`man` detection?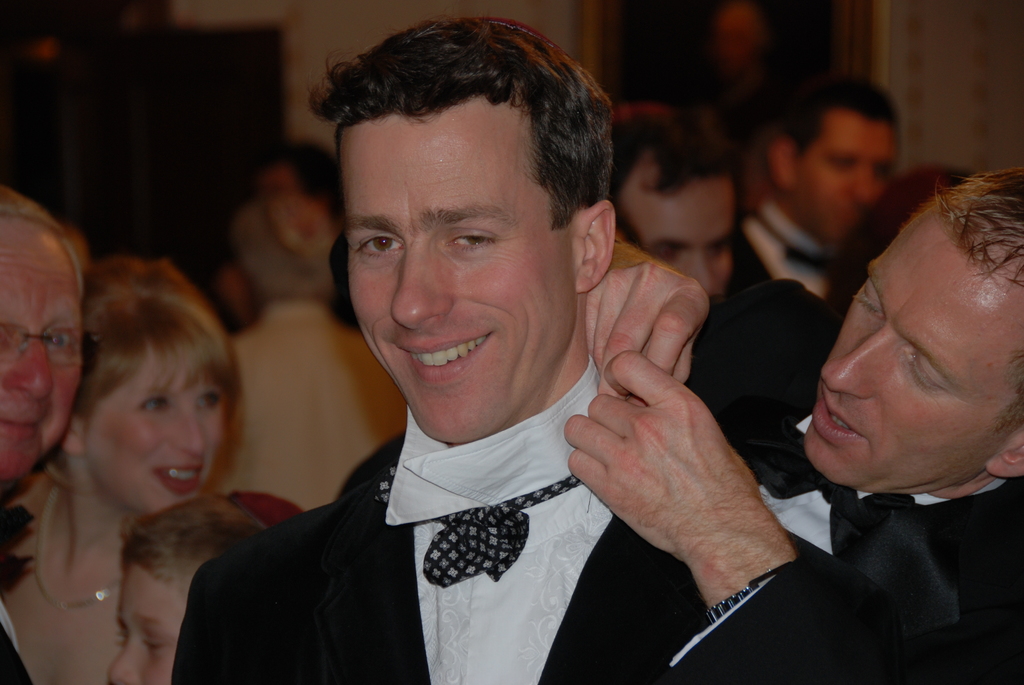
x1=329, y1=160, x2=1023, y2=684
